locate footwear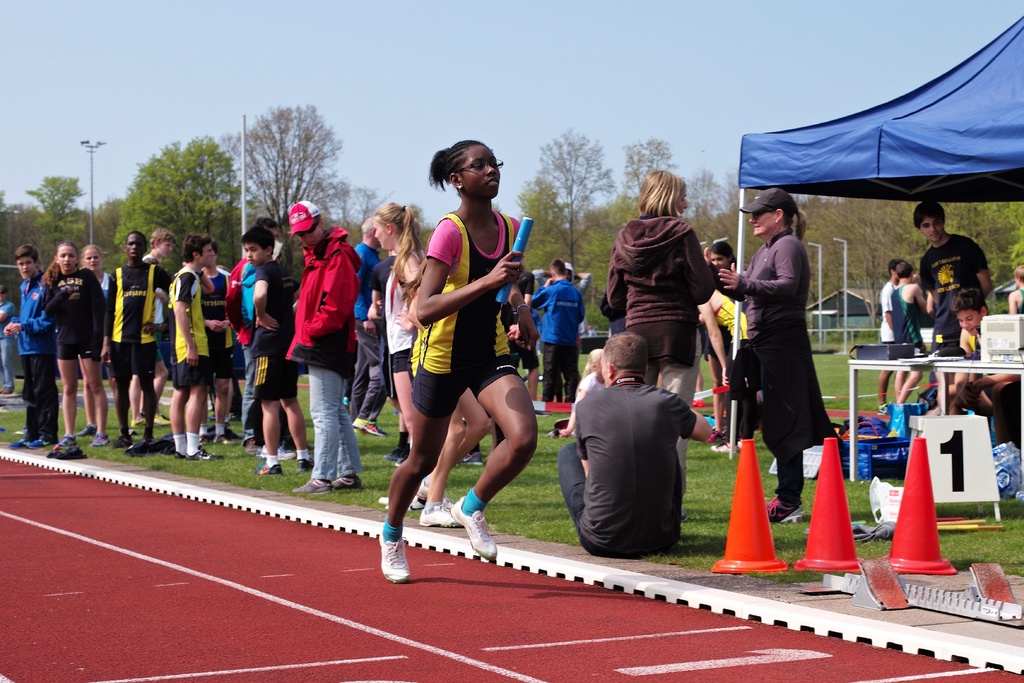
[x1=709, y1=435, x2=740, y2=453]
